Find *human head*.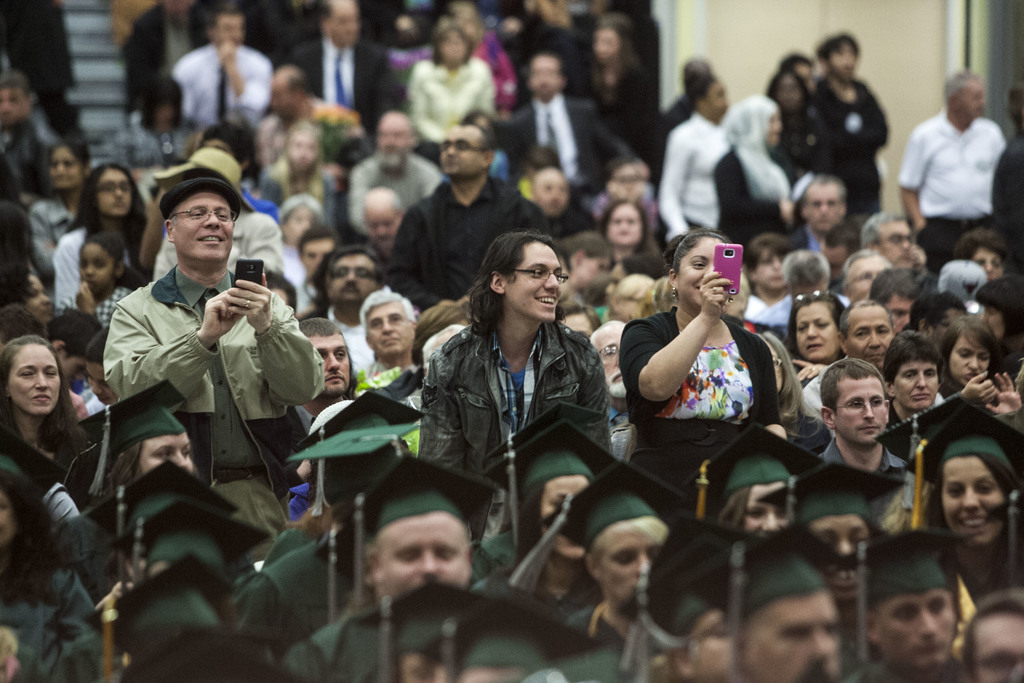
rect(783, 251, 833, 294).
